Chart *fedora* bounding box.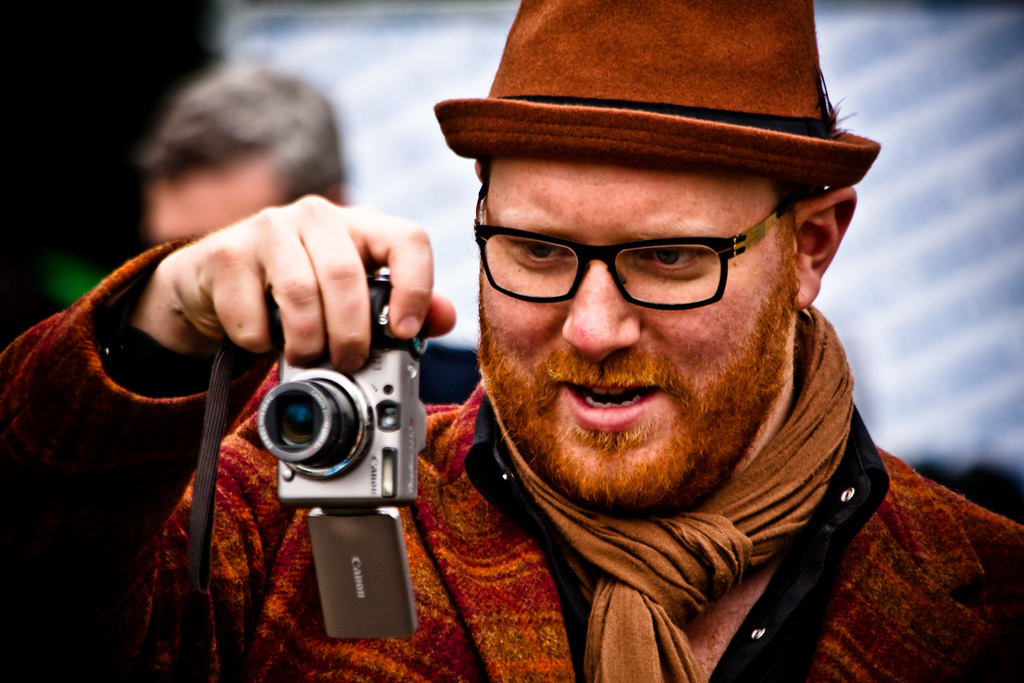
Charted: 435 1 883 183.
